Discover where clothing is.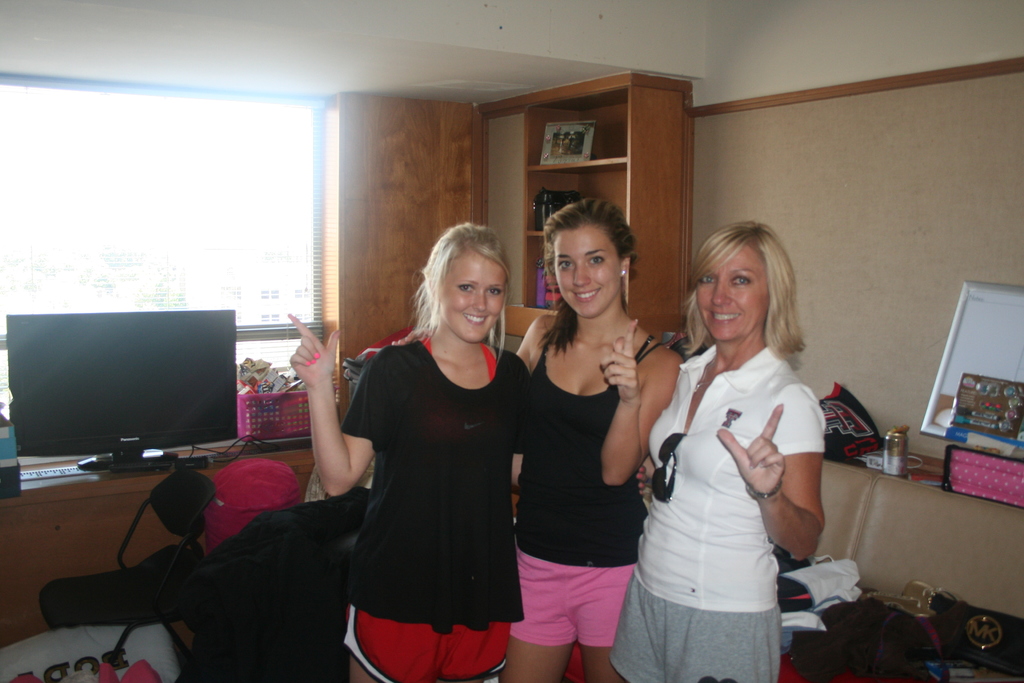
Discovered at region(510, 331, 675, 651).
